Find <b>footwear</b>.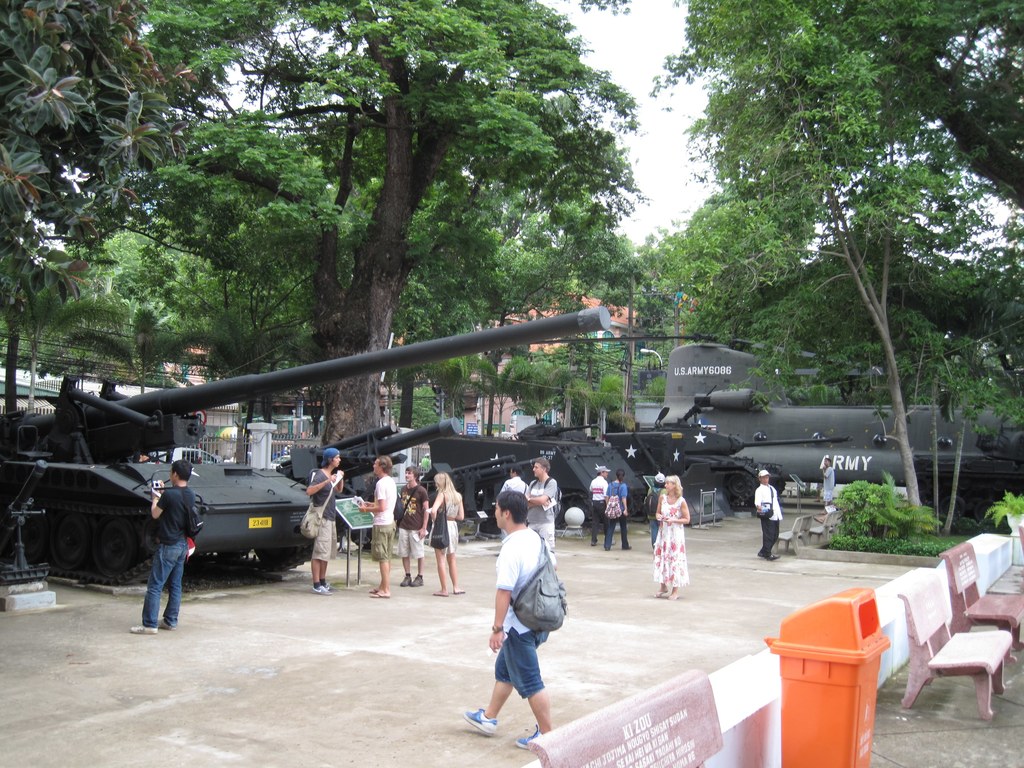
371:586:382:593.
